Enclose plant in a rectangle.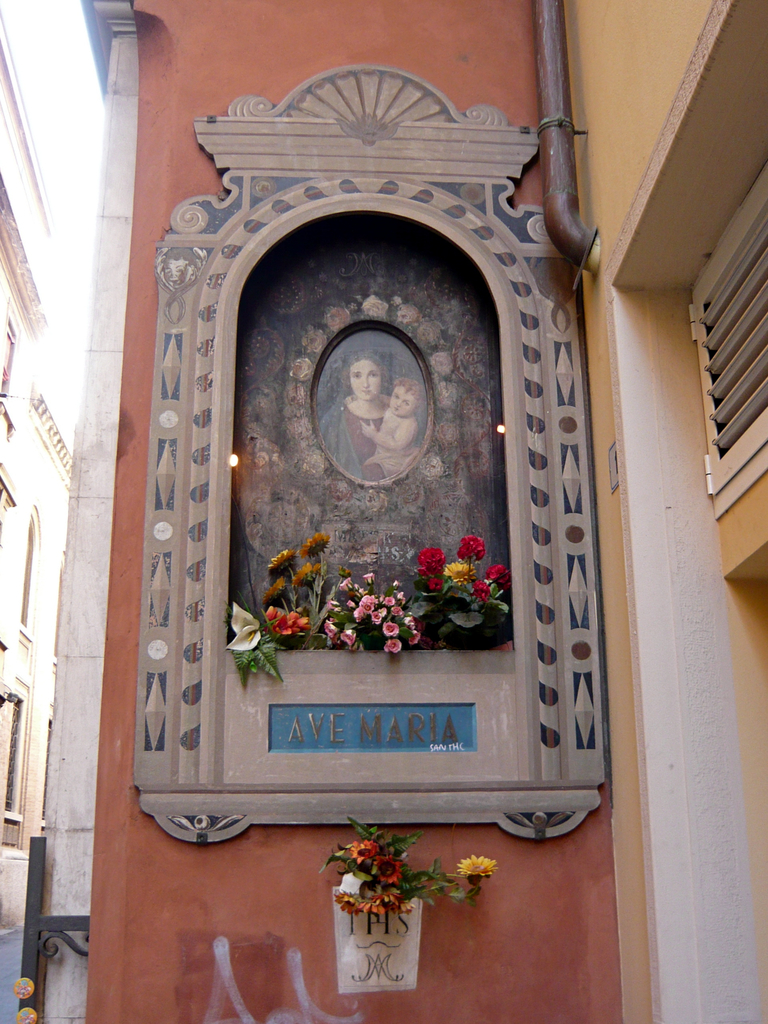
bbox=[307, 808, 468, 980].
